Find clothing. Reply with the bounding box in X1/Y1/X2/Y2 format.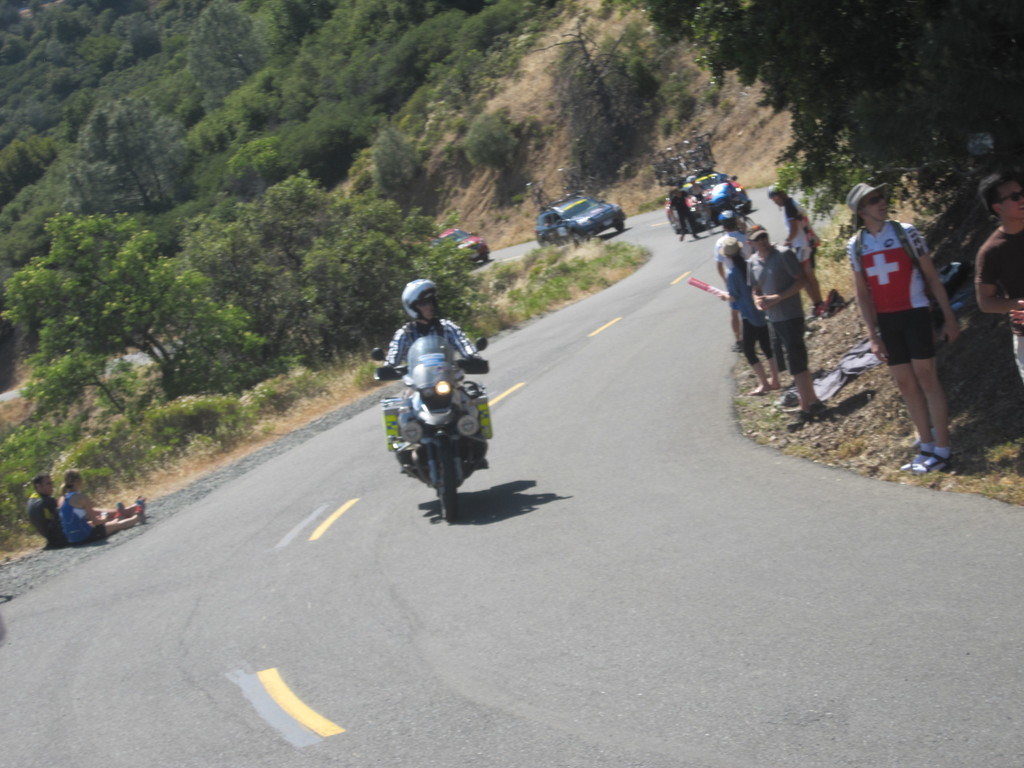
689/183/716/221.
